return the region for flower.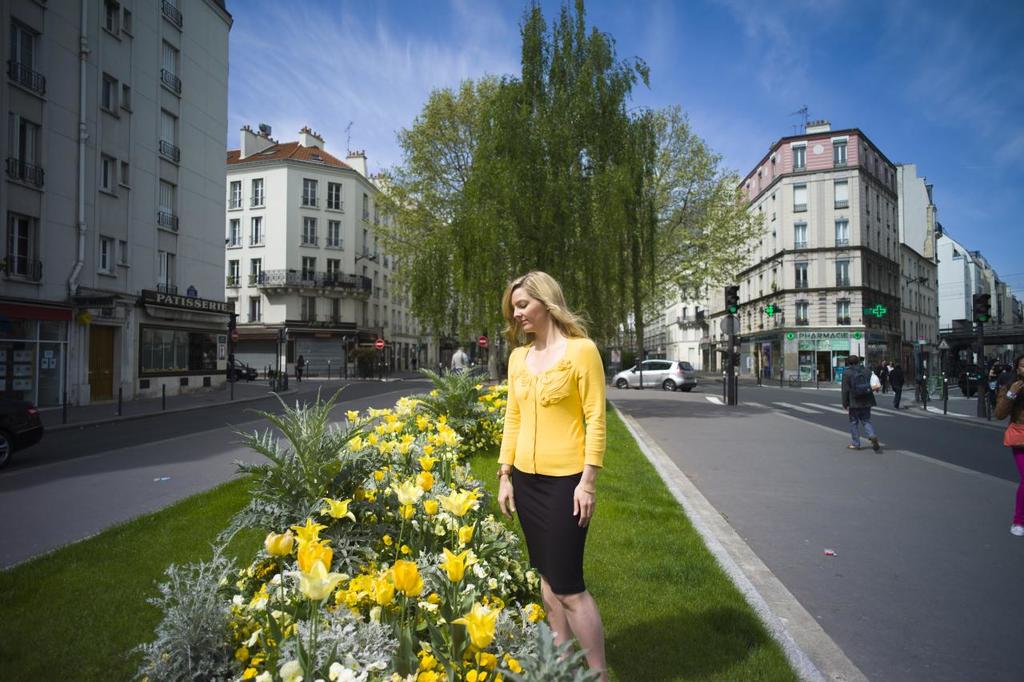
x1=387 y1=557 x2=416 y2=590.
